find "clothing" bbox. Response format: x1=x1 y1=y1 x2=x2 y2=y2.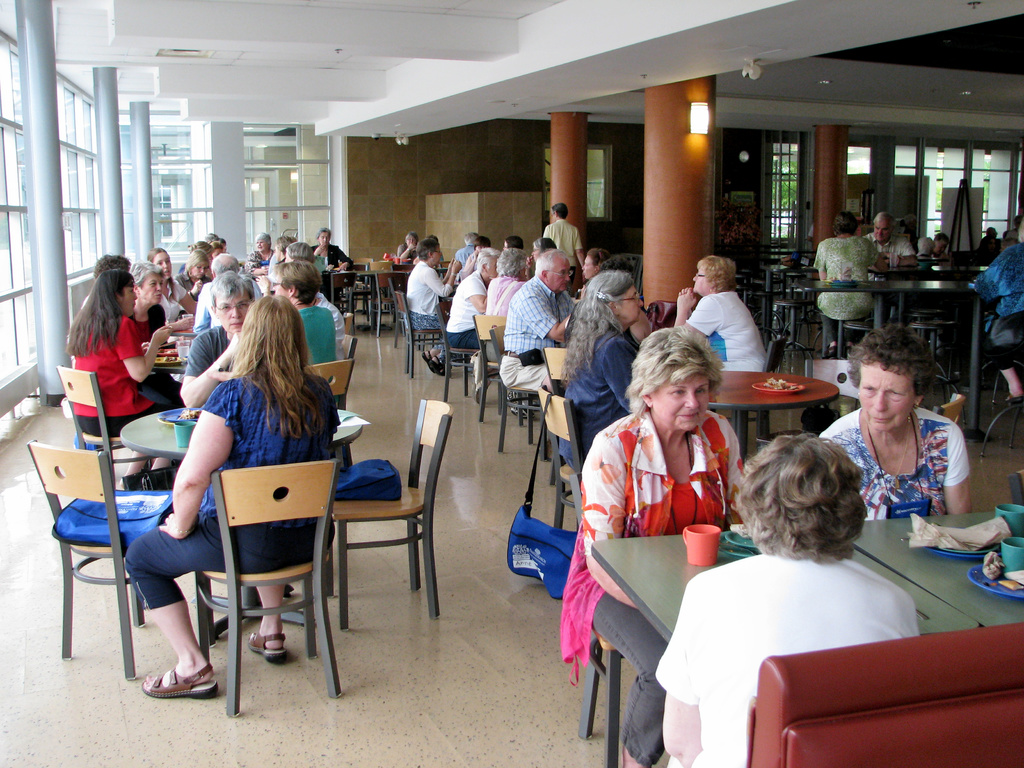
x1=559 y1=410 x2=744 y2=767.
